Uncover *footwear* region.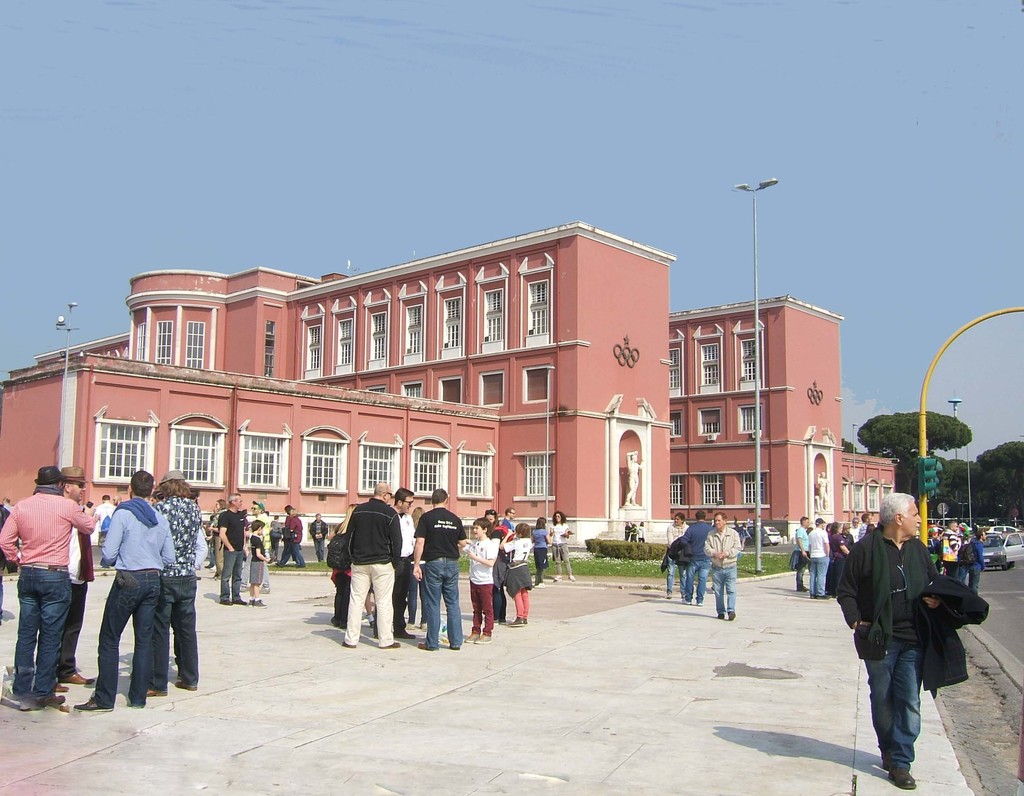
Uncovered: (left=417, top=640, right=438, bottom=652).
